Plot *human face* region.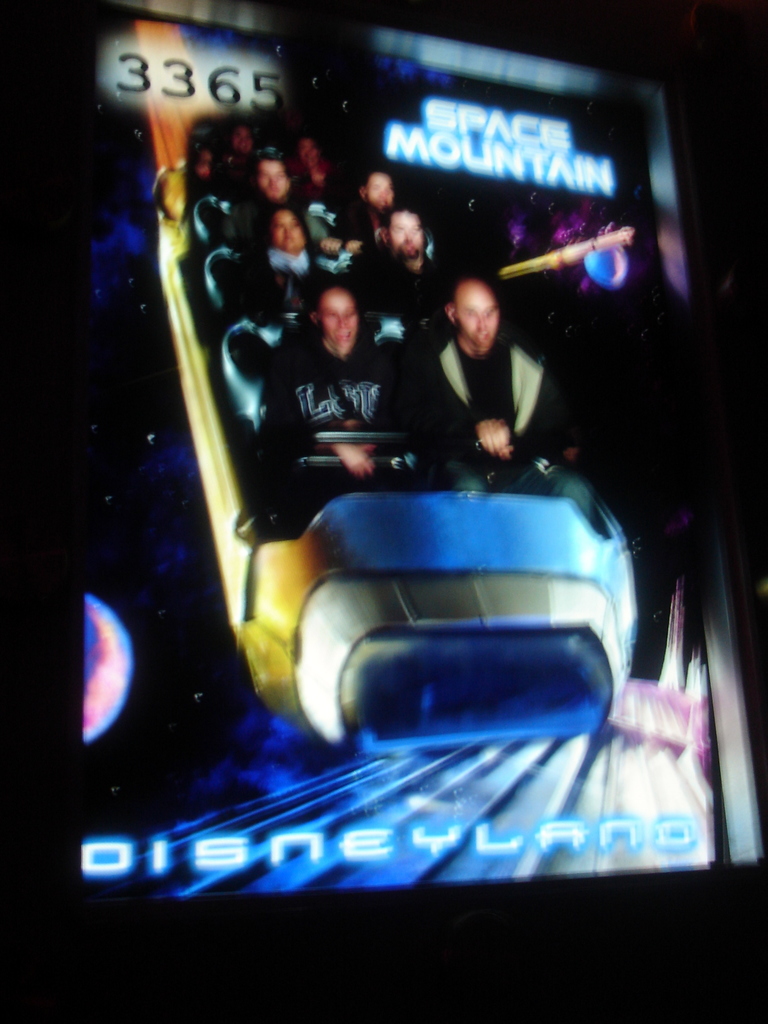
Plotted at [x1=317, y1=292, x2=364, y2=344].
